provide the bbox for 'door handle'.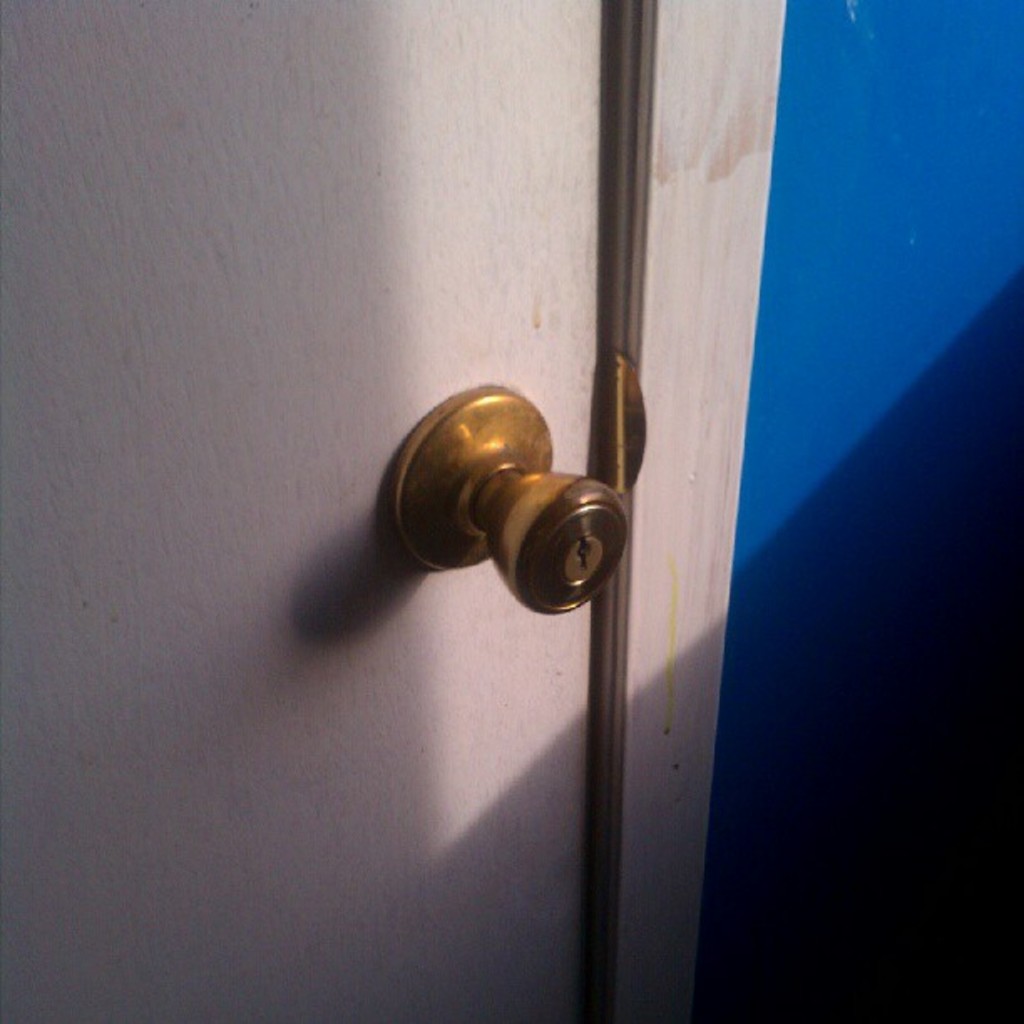
385/380/631/612.
